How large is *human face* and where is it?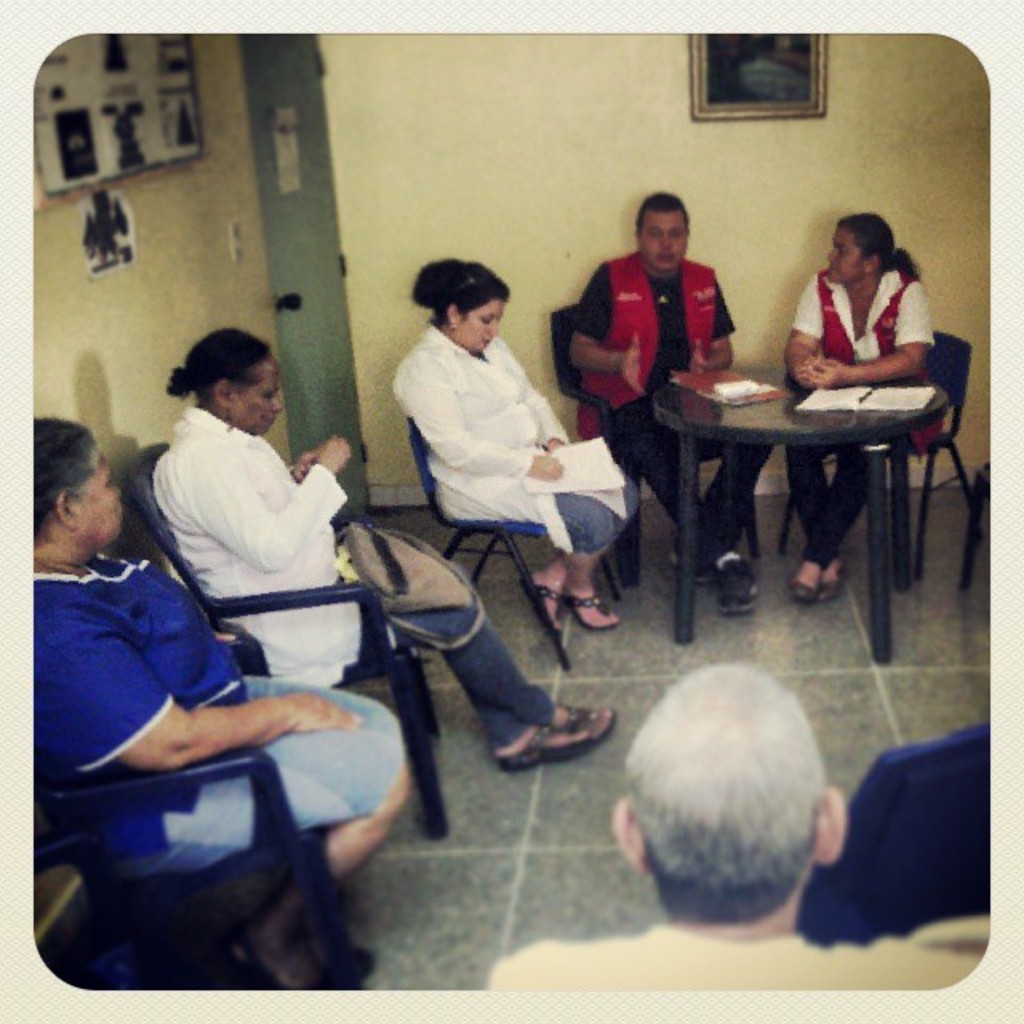
Bounding box: [826, 222, 866, 282].
